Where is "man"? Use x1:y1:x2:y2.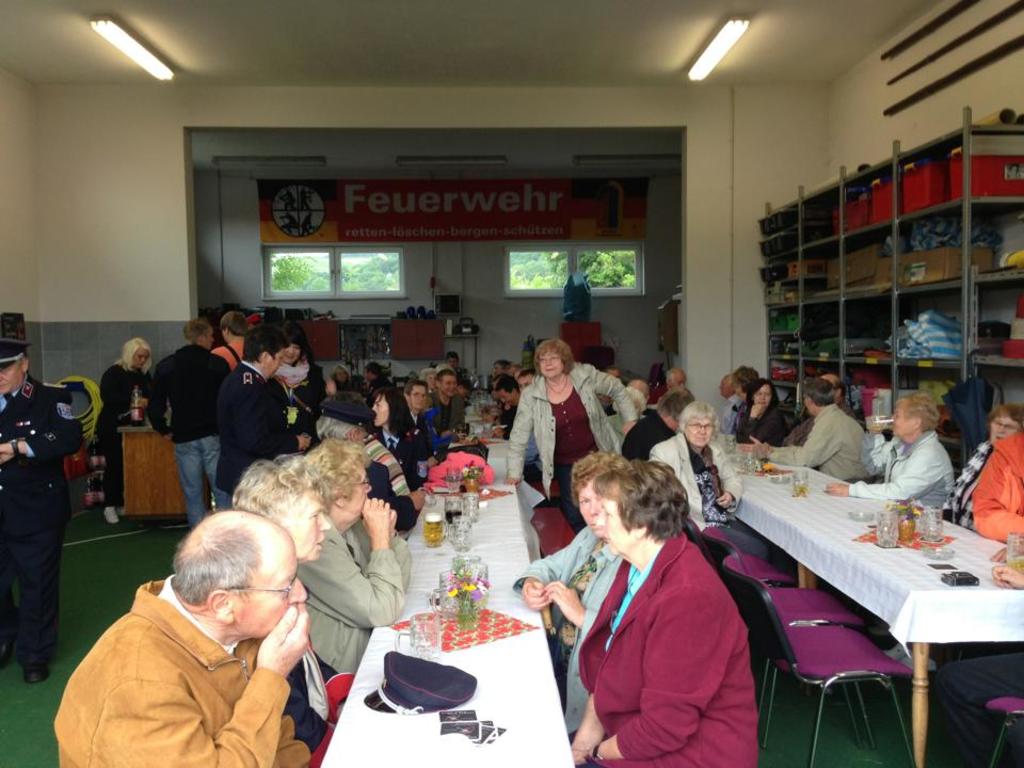
0:339:83:679.
